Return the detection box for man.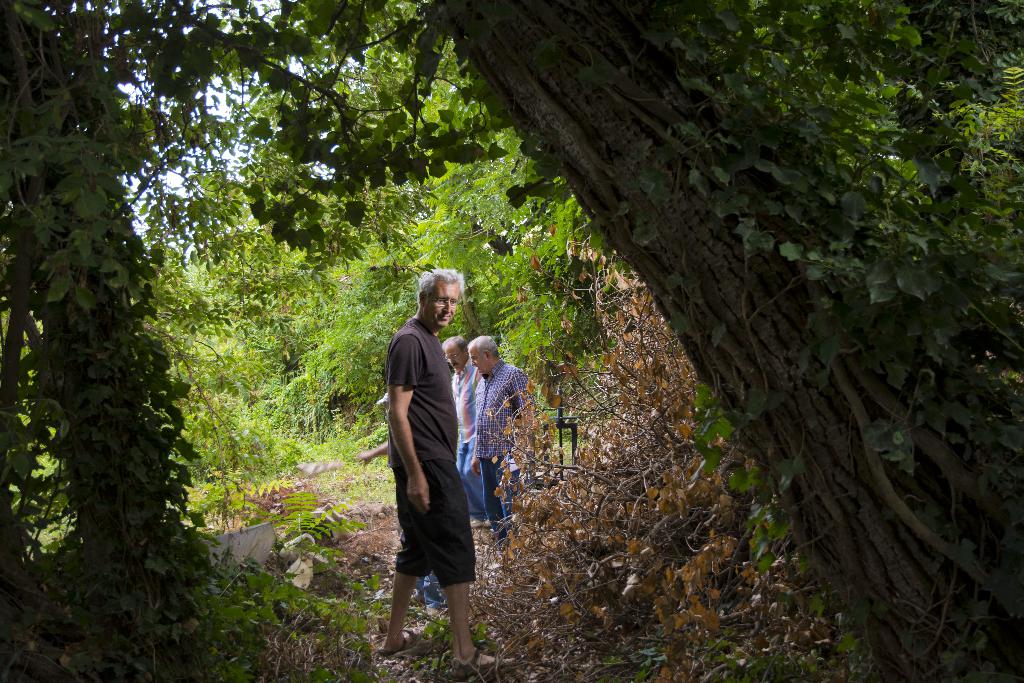
(left=369, top=263, right=500, bottom=664).
